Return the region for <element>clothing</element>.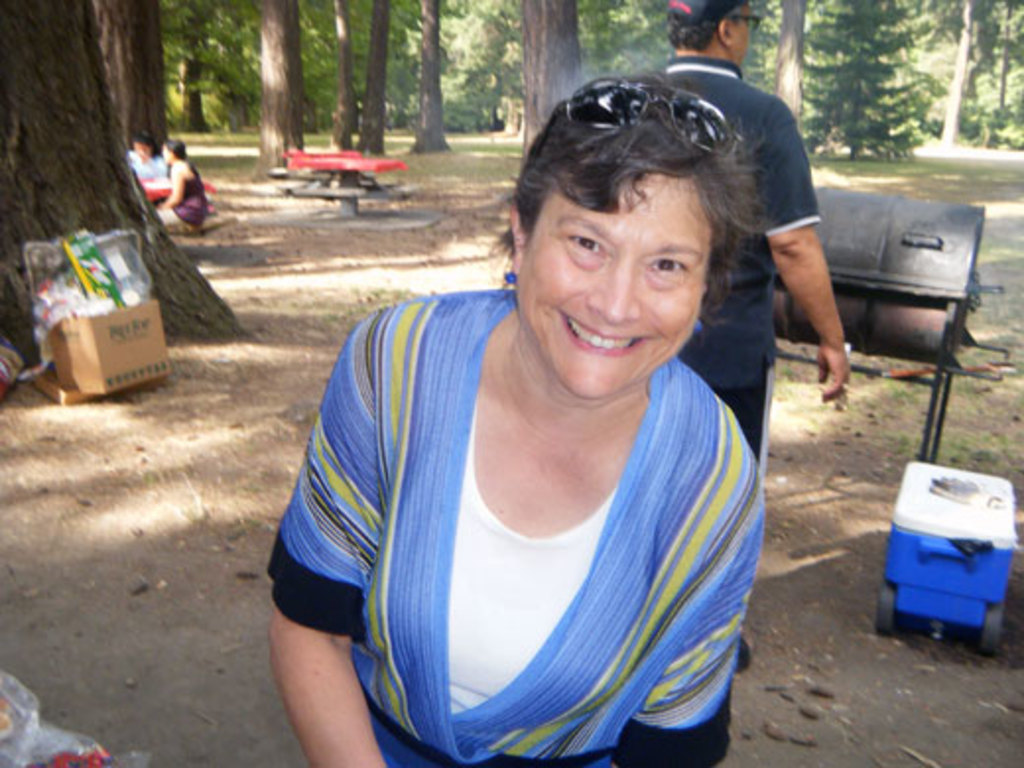
box(299, 286, 754, 767).
